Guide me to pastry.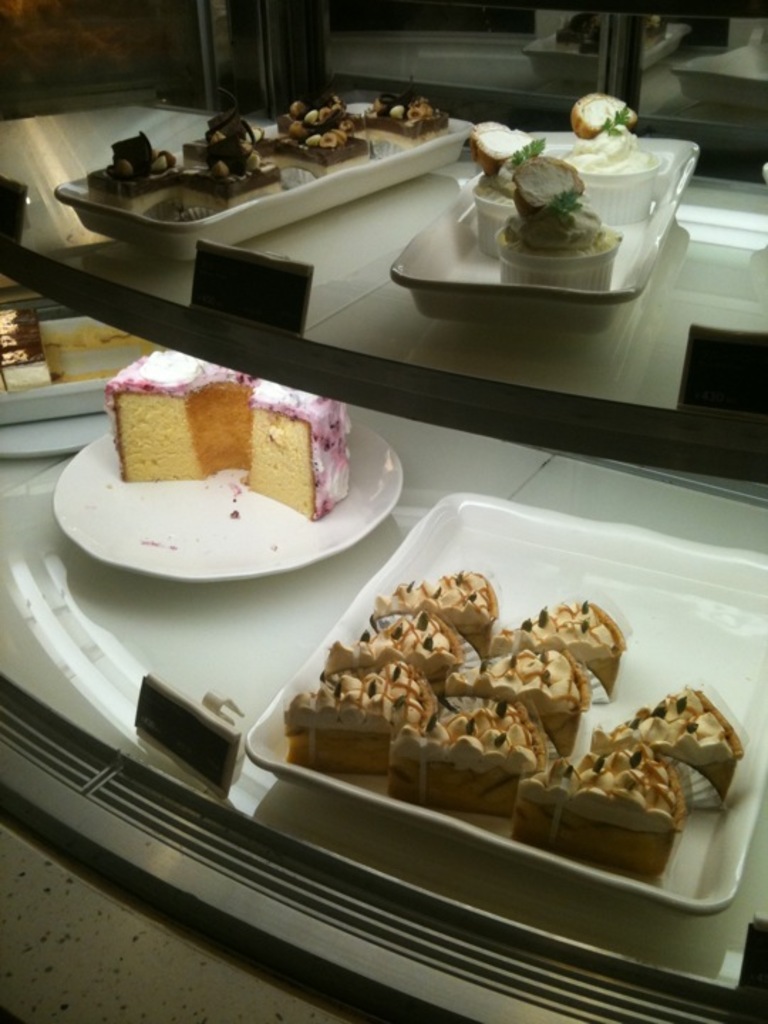
Guidance: [388,697,549,815].
